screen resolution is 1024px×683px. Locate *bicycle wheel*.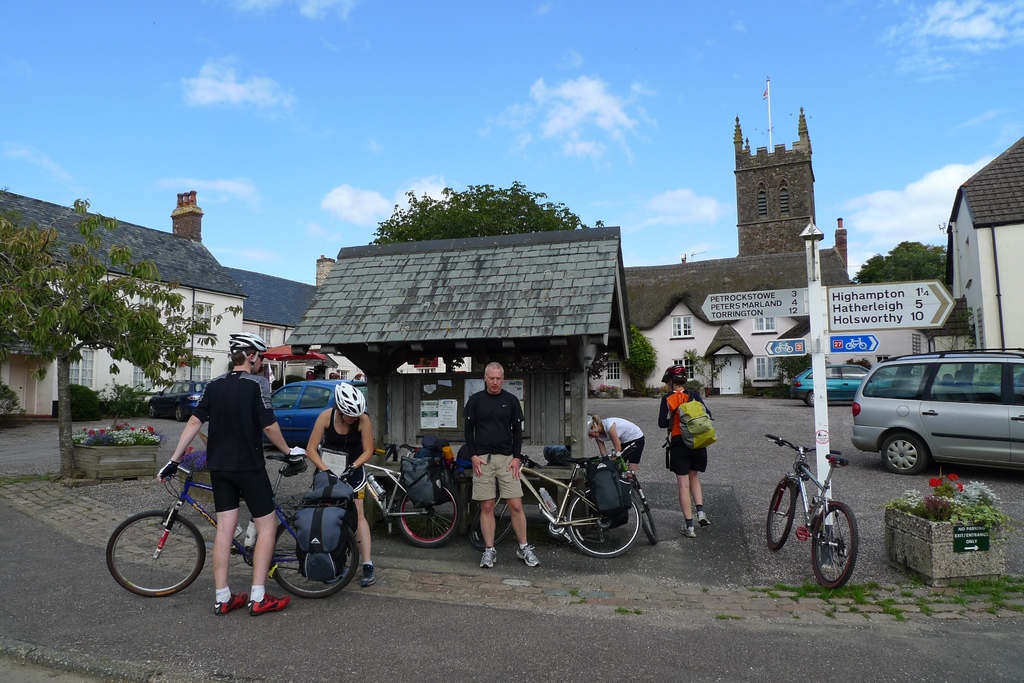
x1=563 y1=487 x2=640 y2=557.
